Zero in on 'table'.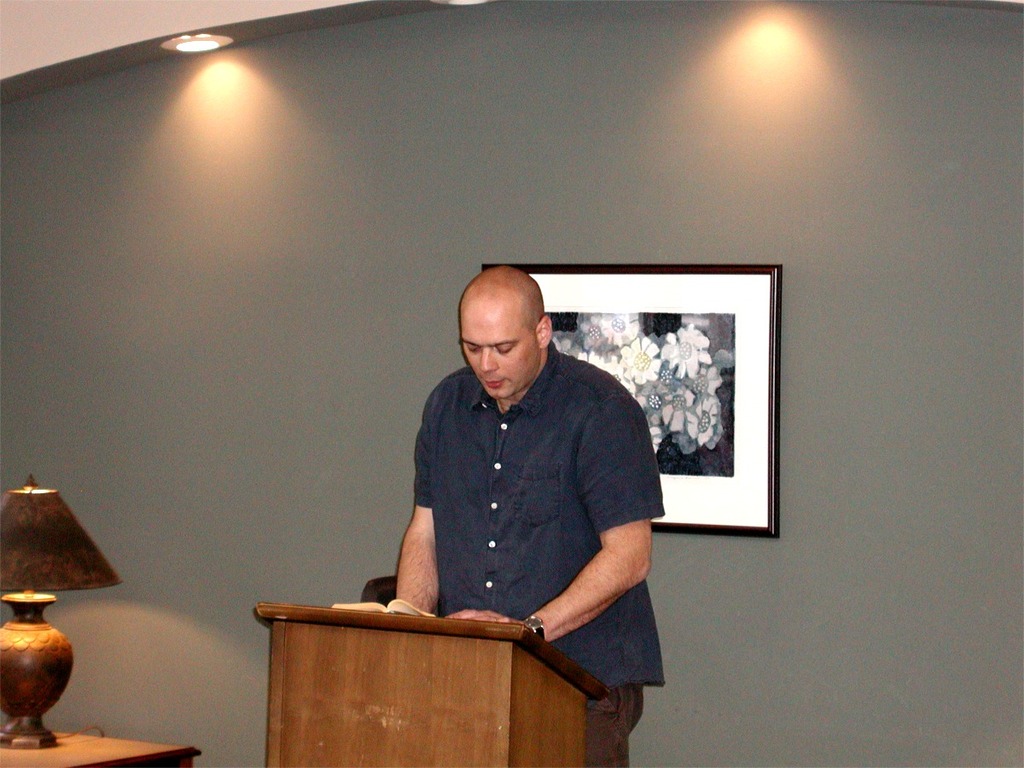
Zeroed in: select_region(0, 725, 199, 767).
